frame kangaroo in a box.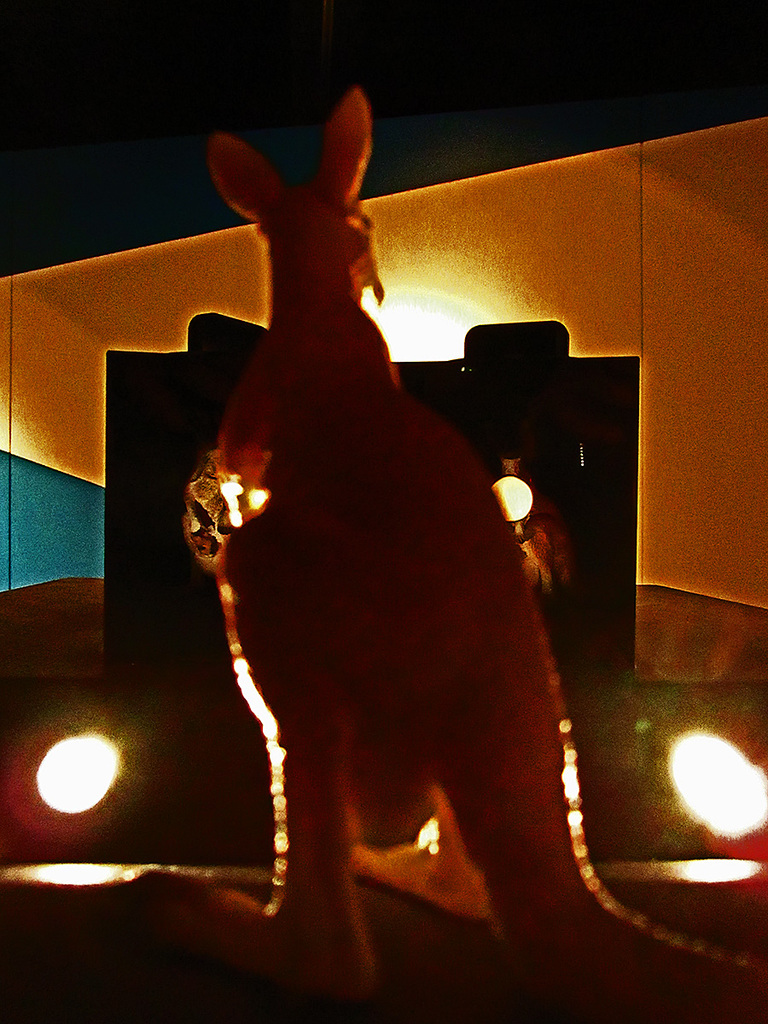
BBox(110, 90, 767, 1023).
